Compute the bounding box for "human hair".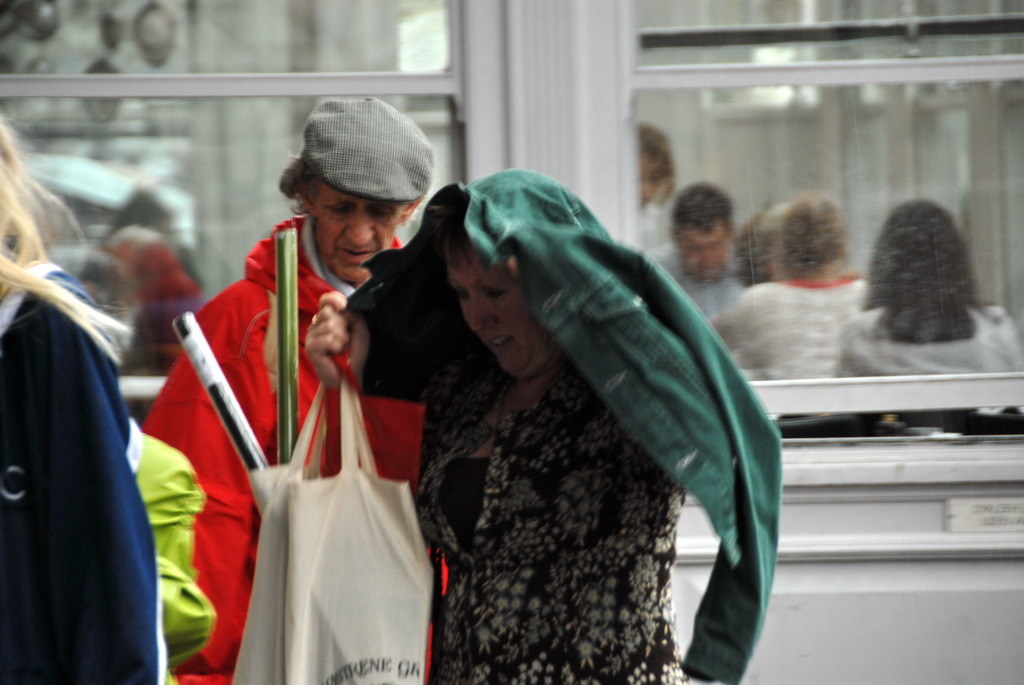
bbox=(440, 208, 480, 267).
